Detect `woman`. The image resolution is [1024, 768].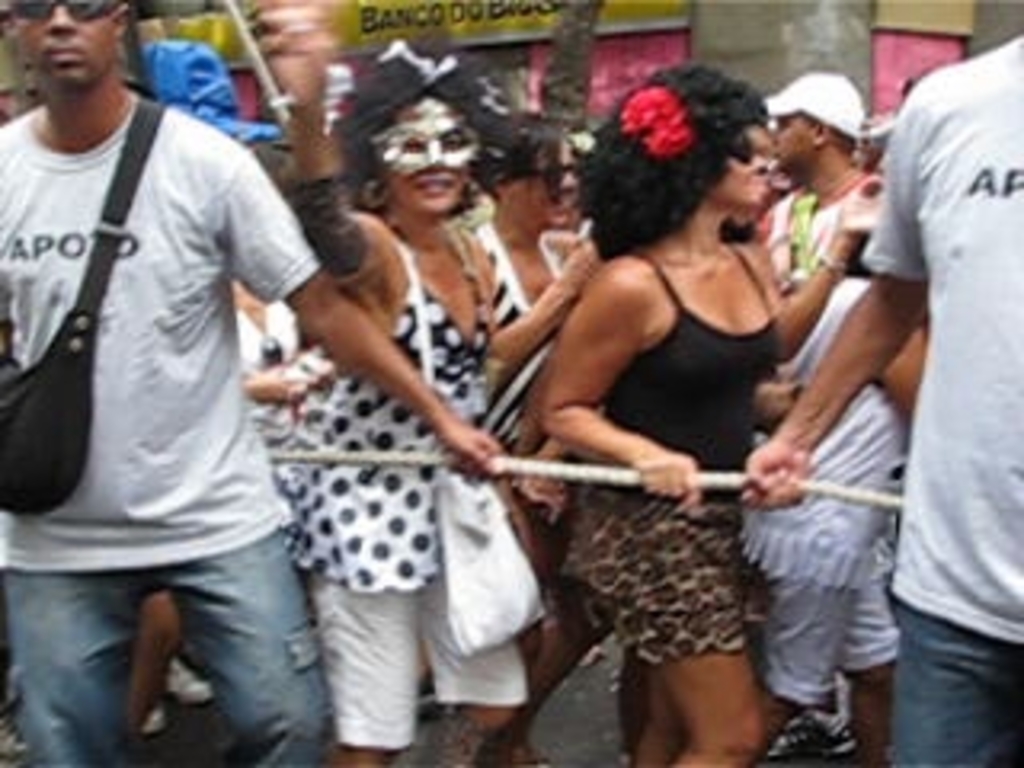
208:278:323:563.
